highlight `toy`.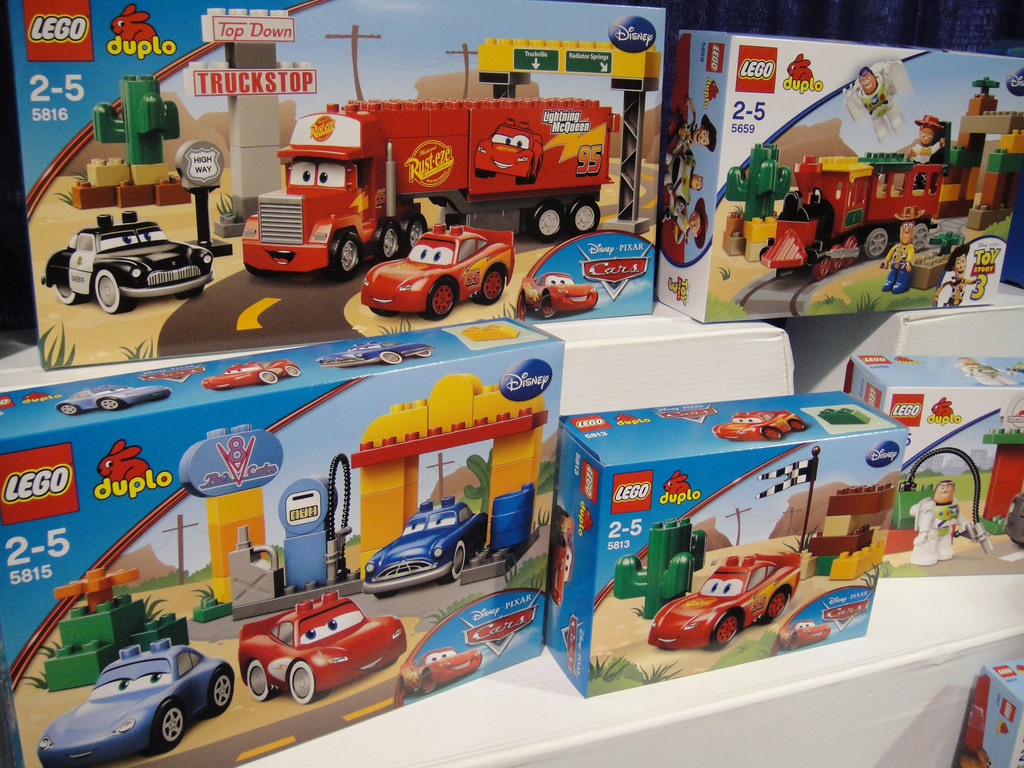
Highlighted region: x1=548, y1=504, x2=574, y2=605.
